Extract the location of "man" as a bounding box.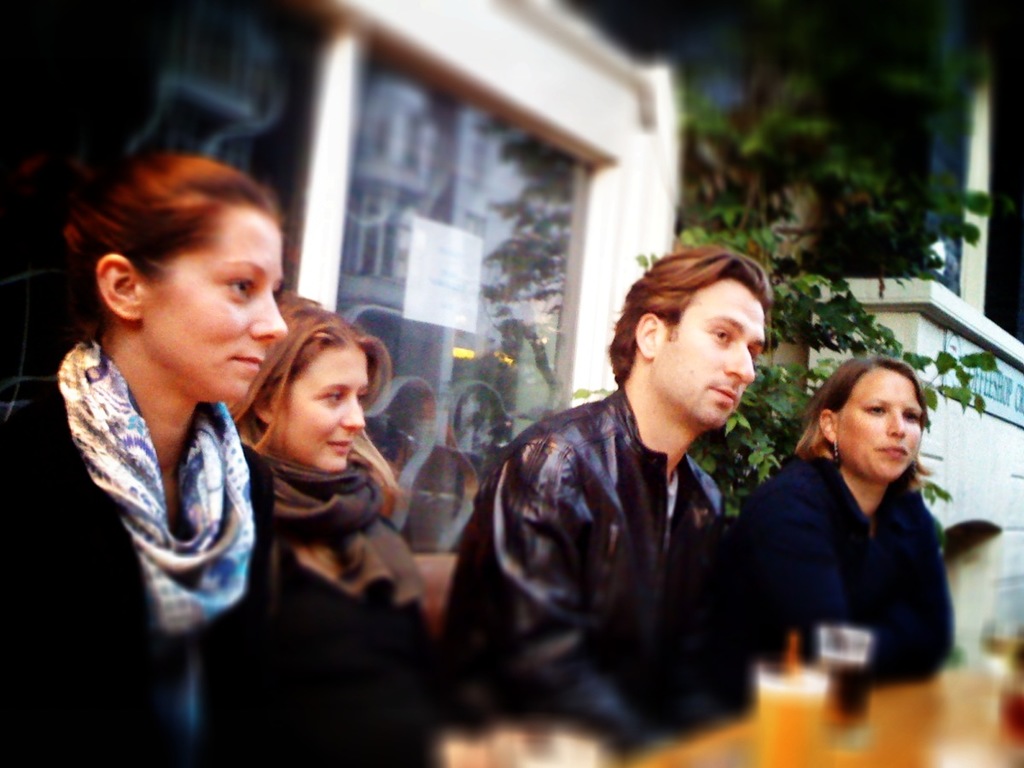
{"left": 481, "top": 248, "right": 827, "bottom": 747}.
